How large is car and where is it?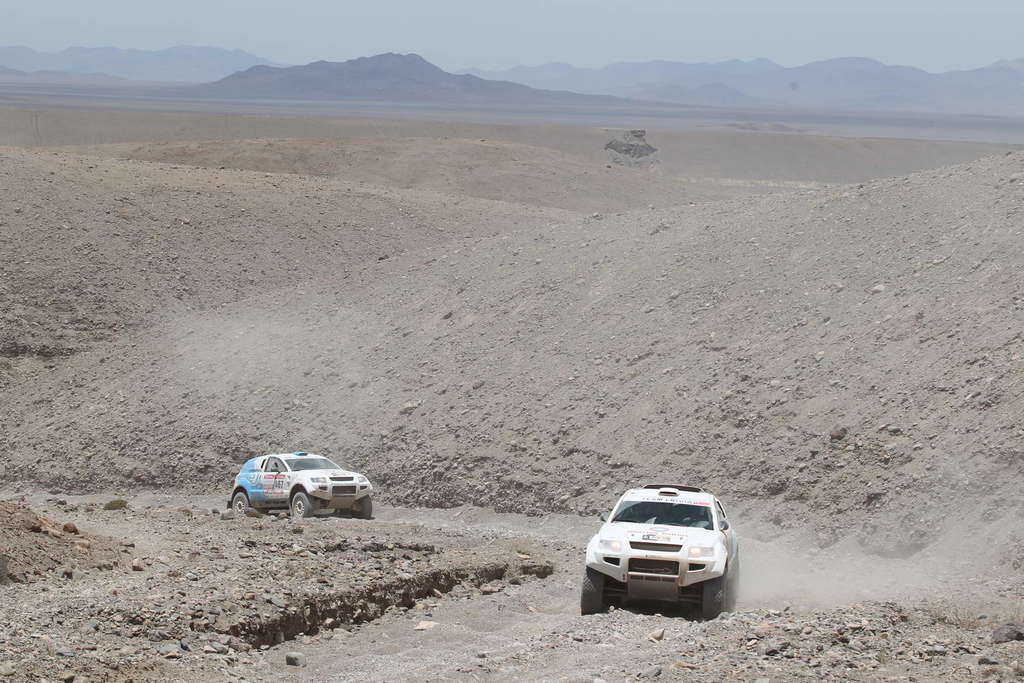
Bounding box: bbox=(581, 483, 736, 619).
